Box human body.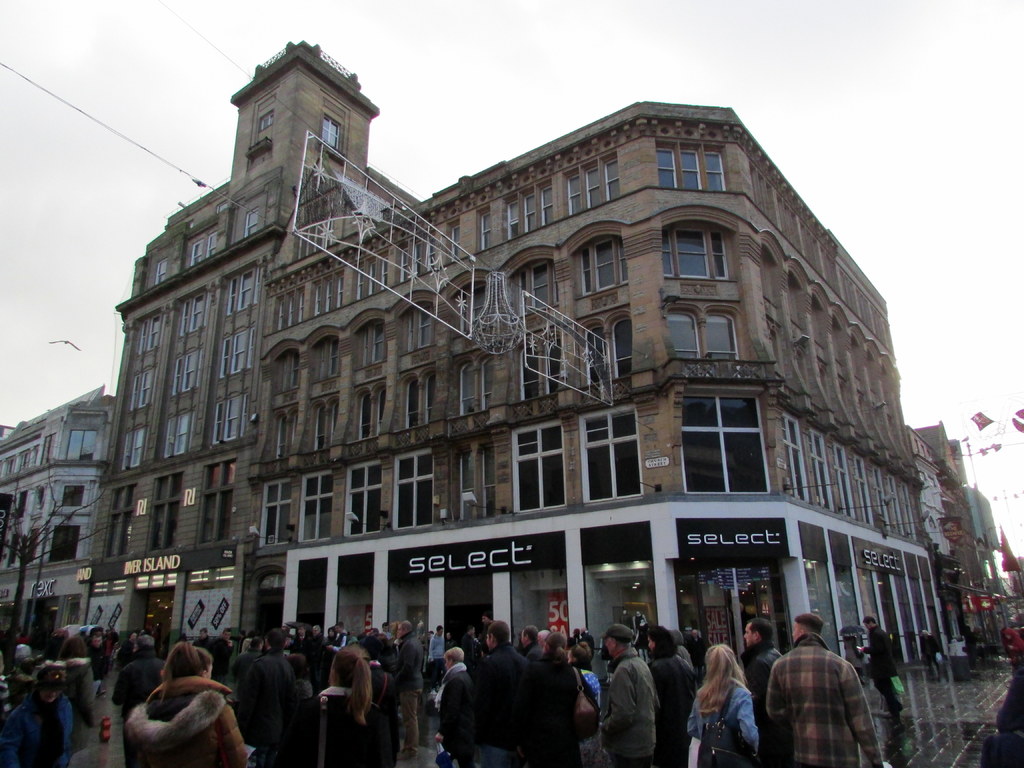
select_region(436, 666, 477, 767).
